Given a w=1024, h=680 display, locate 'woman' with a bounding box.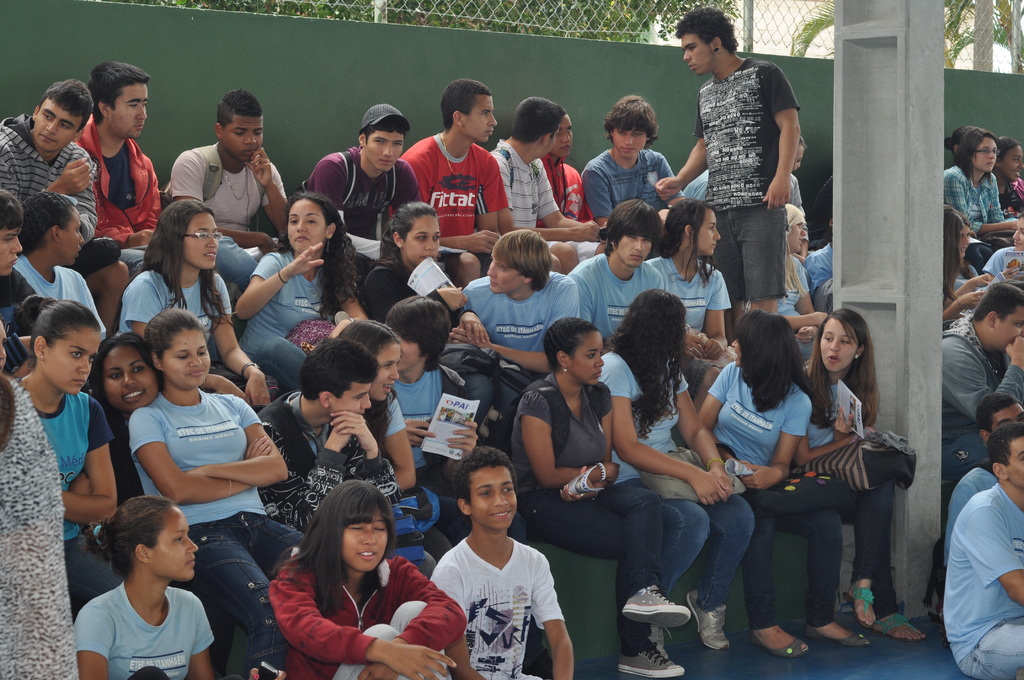
Located: (126, 304, 314, 677).
